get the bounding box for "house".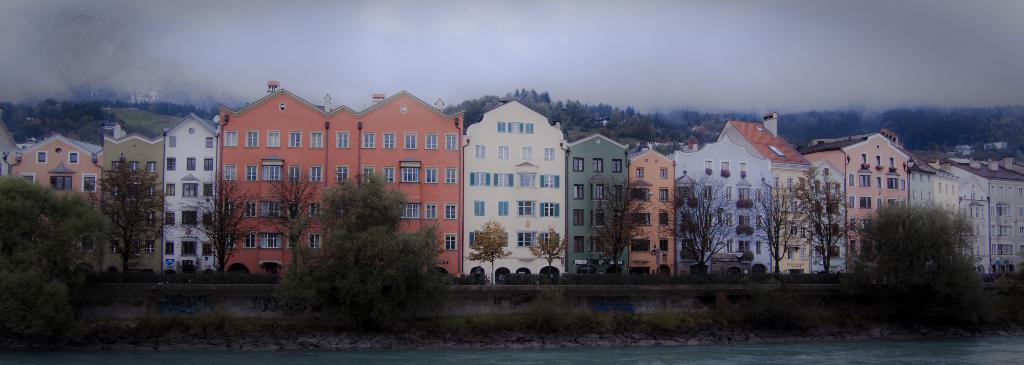
6,116,108,218.
